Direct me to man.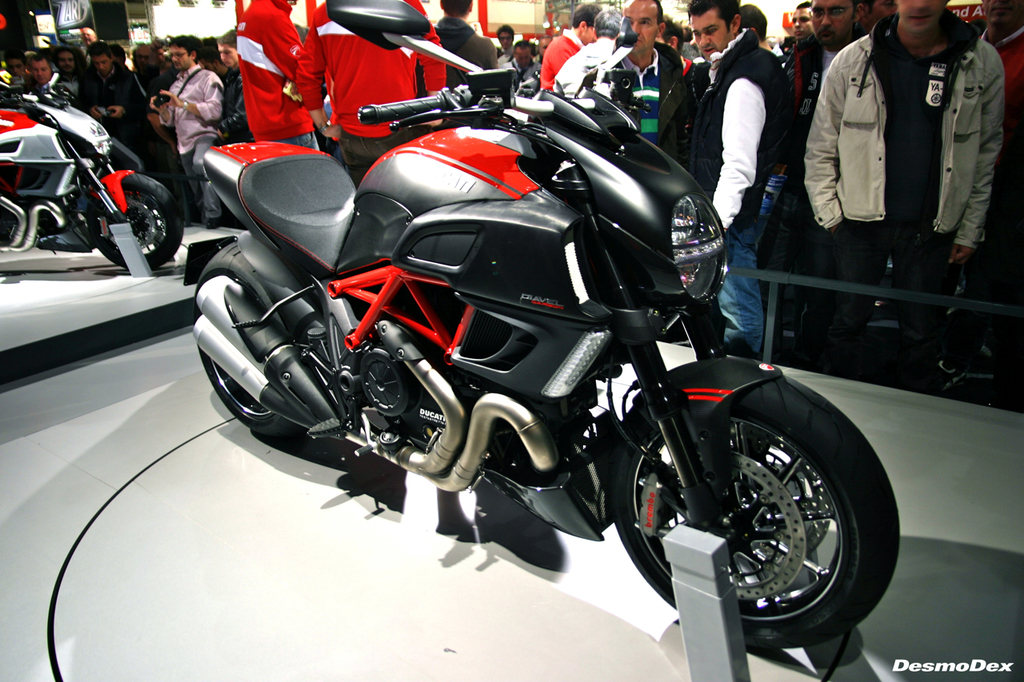
Direction: 50 46 79 88.
